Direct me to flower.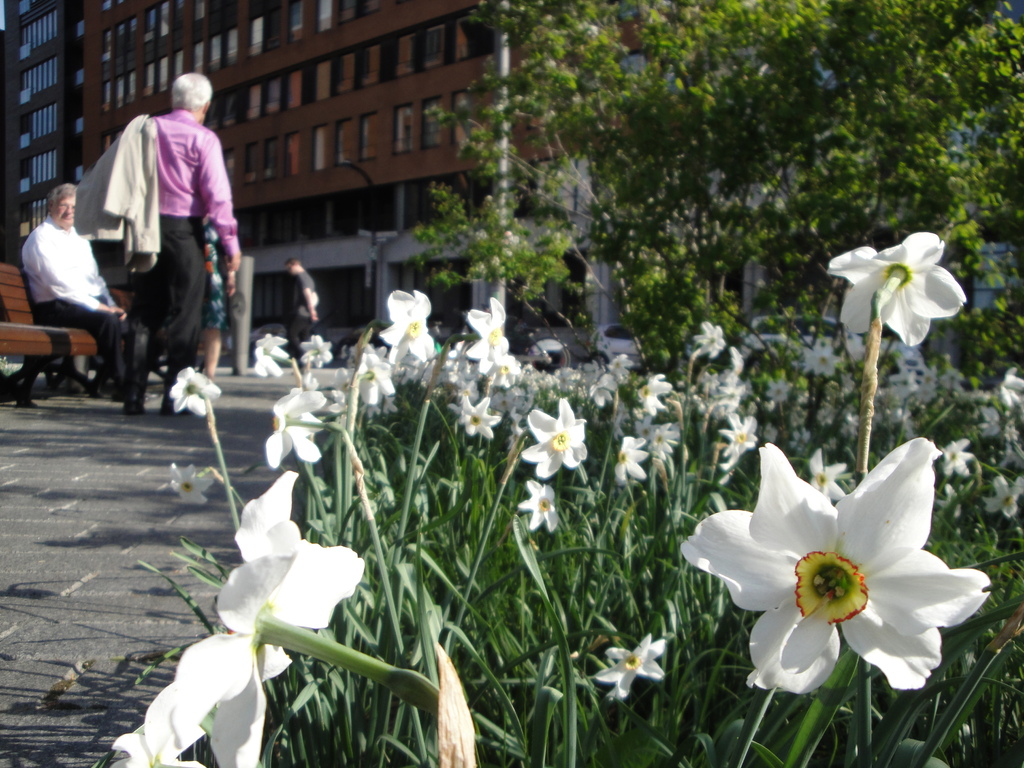
Direction: box=[266, 383, 318, 467].
